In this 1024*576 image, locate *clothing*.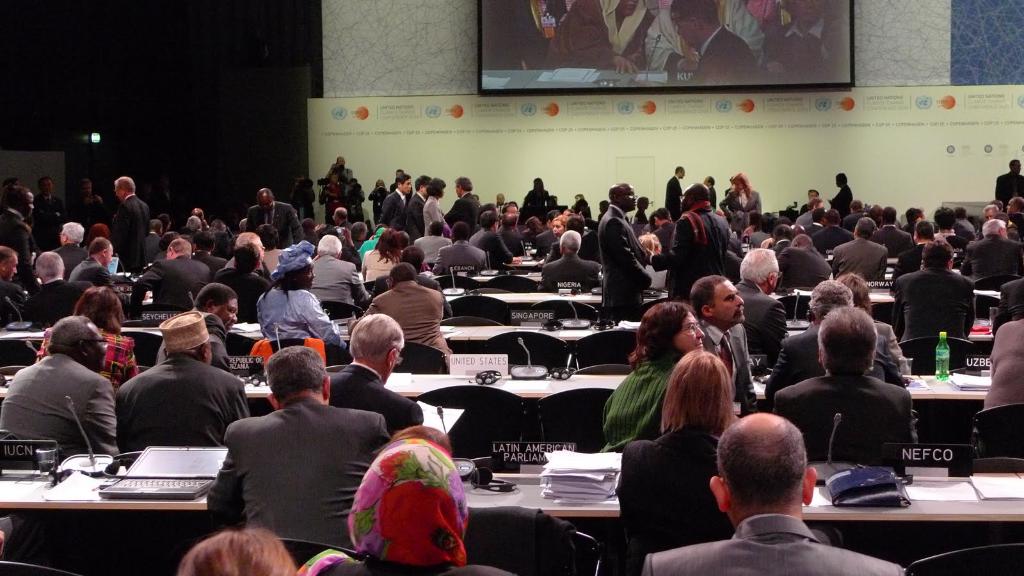
Bounding box: left=21, top=193, right=75, bottom=261.
